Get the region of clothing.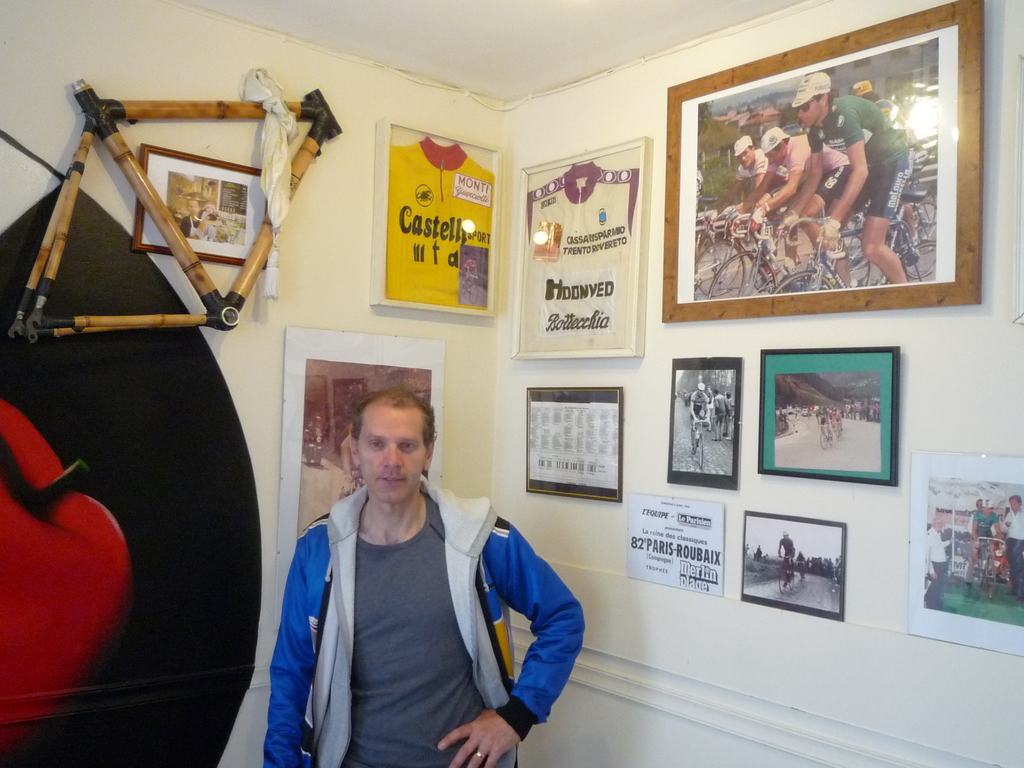
BBox(774, 131, 861, 211).
